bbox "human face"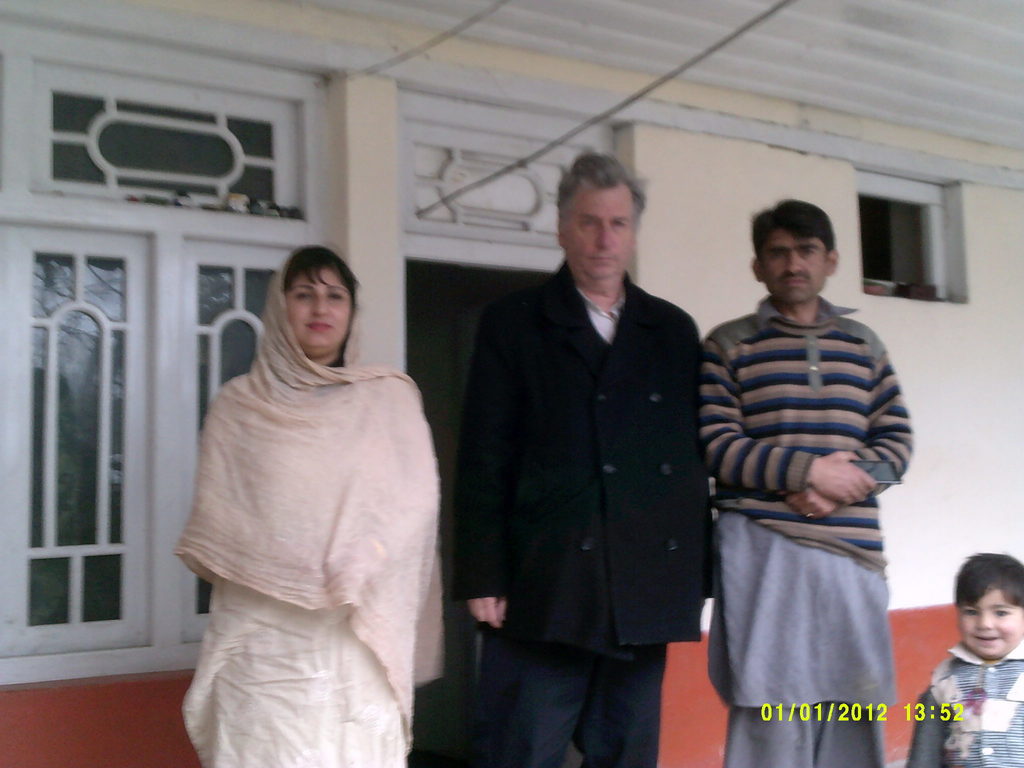
bbox=[957, 586, 1023, 654]
